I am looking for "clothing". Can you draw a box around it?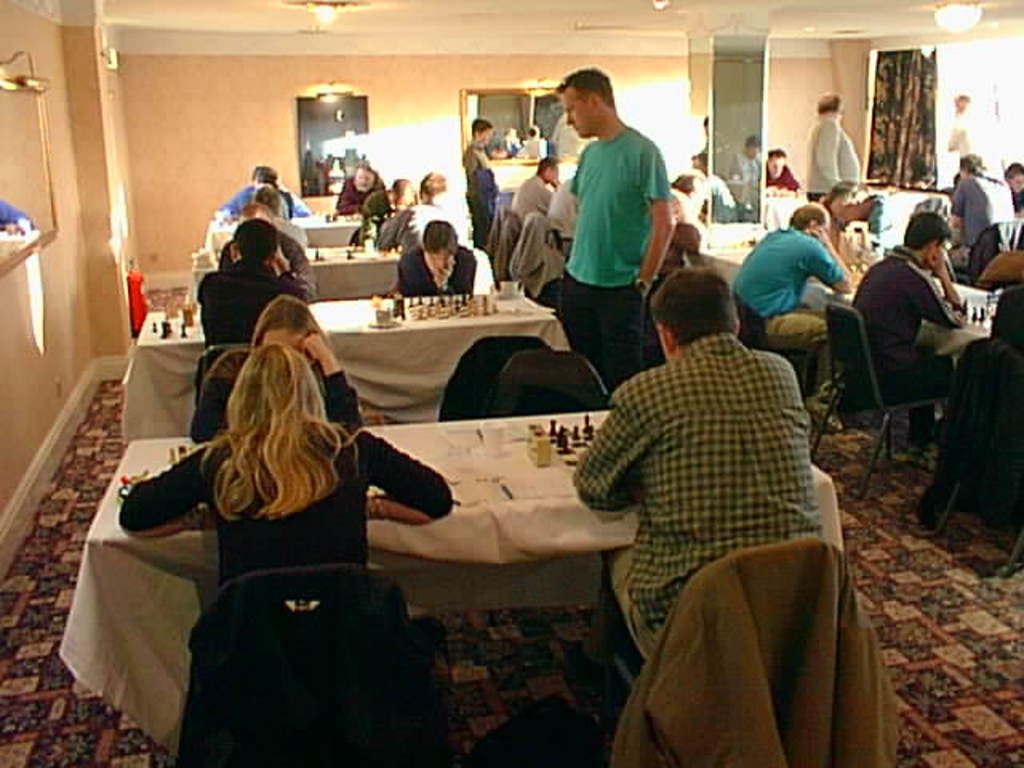
Sure, the bounding box is box=[219, 176, 312, 229].
